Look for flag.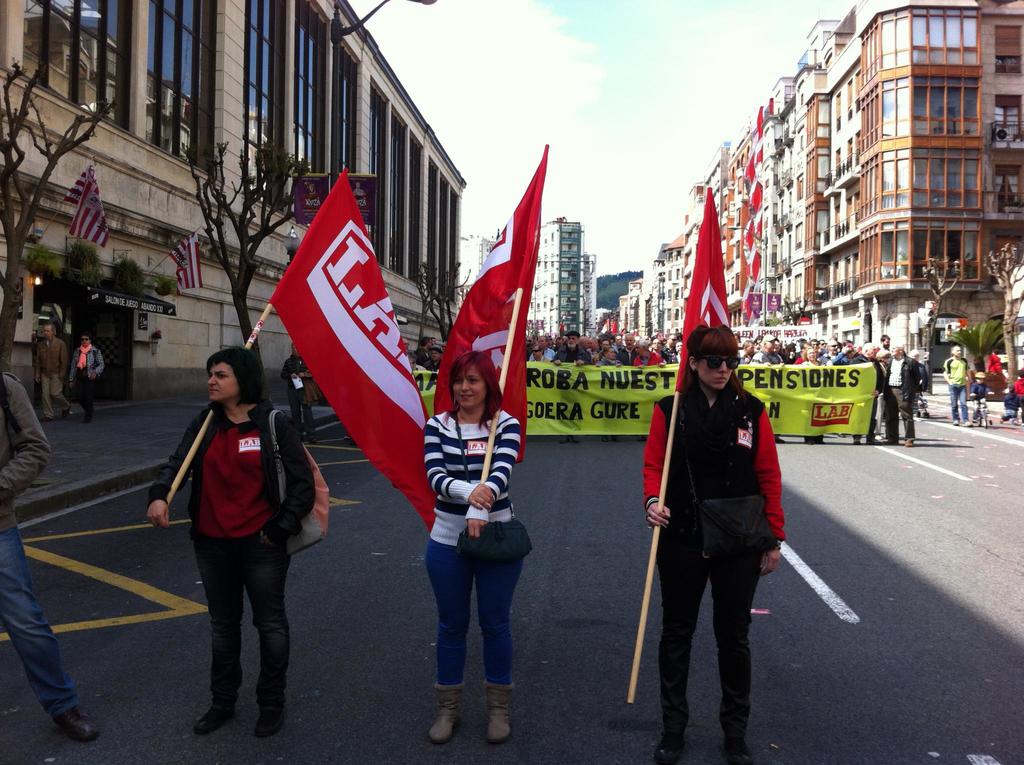
Found: select_region(265, 170, 442, 522).
